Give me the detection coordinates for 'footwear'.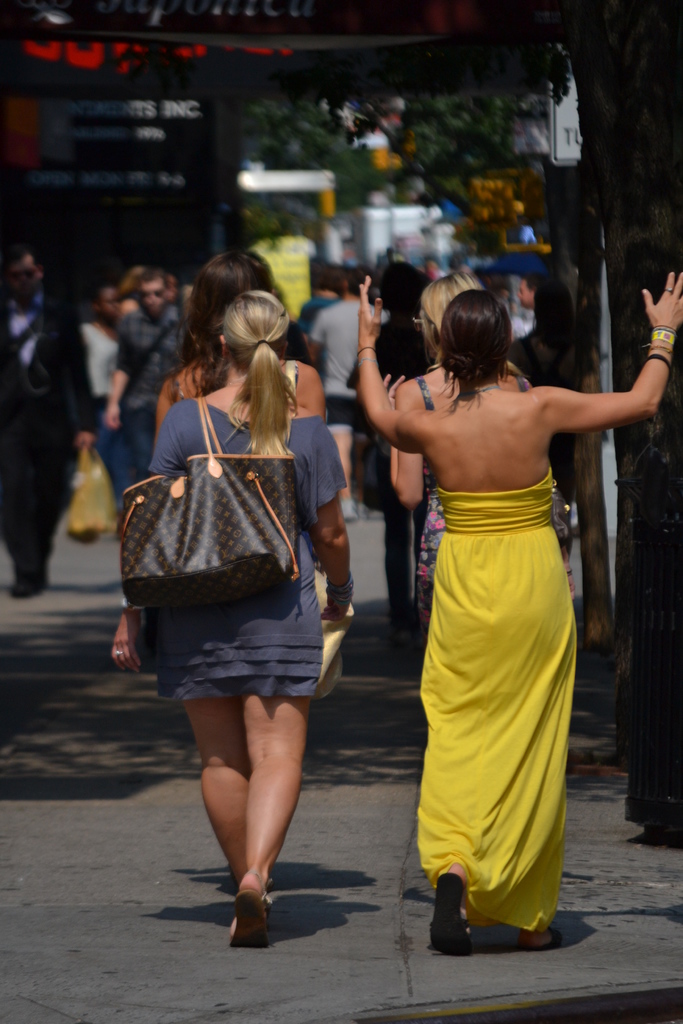
[x1=7, y1=575, x2=49, y2=596].
